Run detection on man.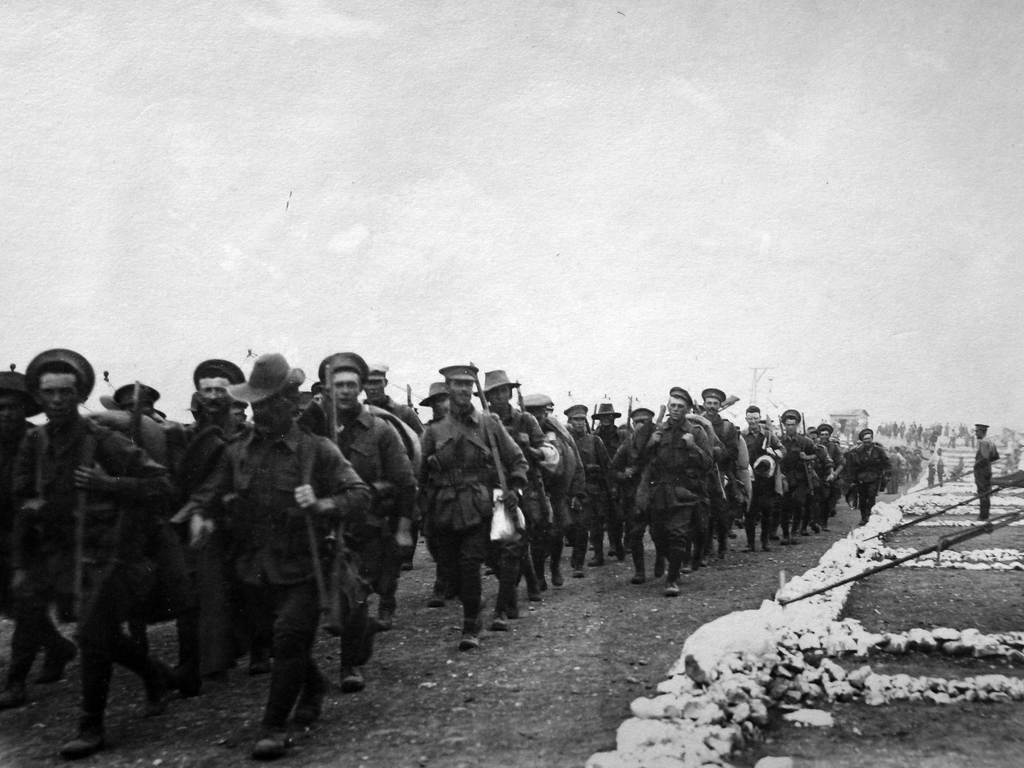
Result: bbox(809, 436, 831, 522).
